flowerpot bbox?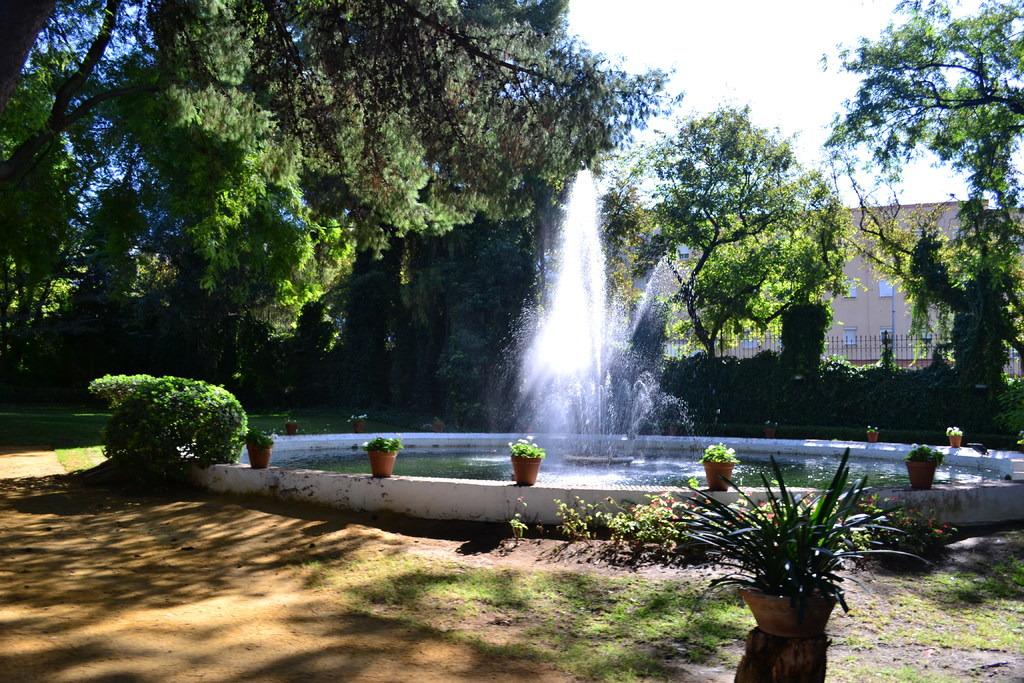
{"left": 515, "top": 454, "right": 542, "bottom": 484}
